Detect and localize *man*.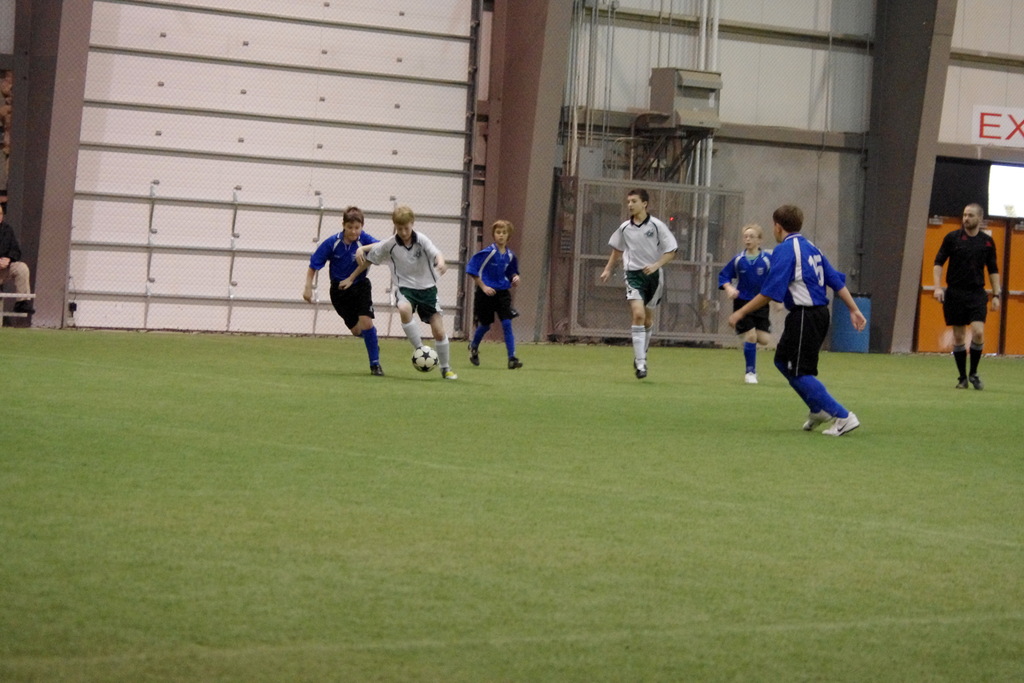
Localized at (736,204,867,438).
